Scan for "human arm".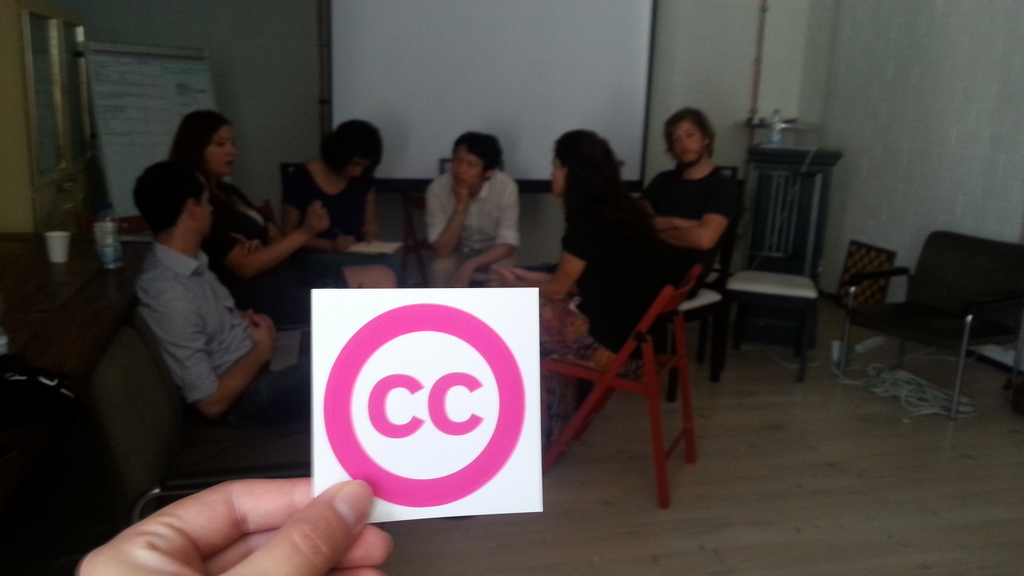
Scan result: bbox=(634, 171, 707, 234).
